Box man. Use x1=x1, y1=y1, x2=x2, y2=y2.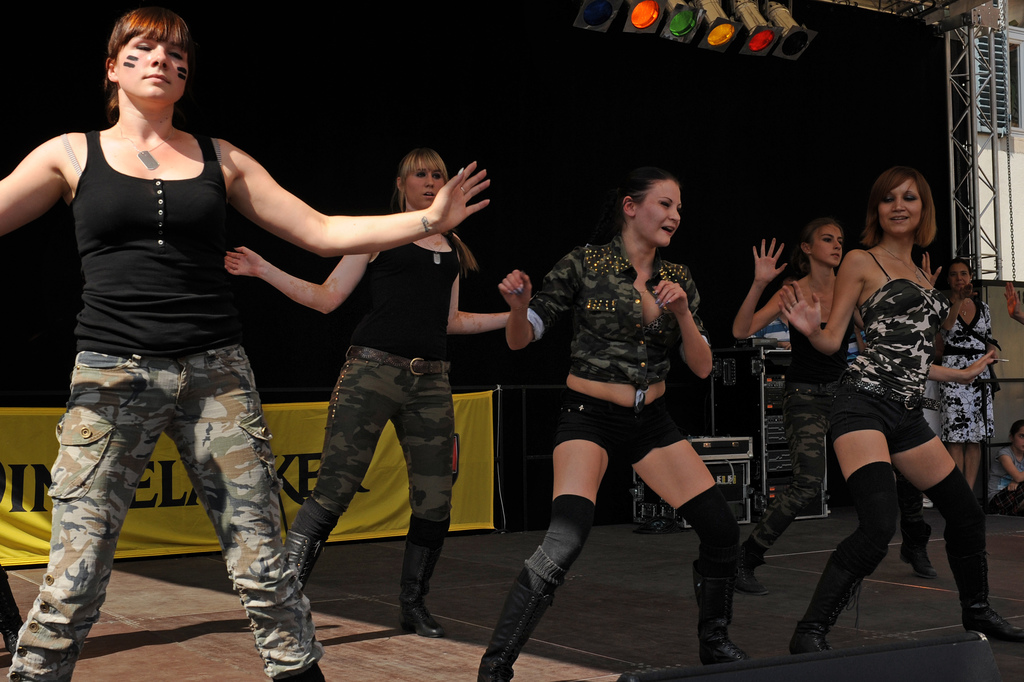
x1=520, y1=167, x2=761, y2=611.
